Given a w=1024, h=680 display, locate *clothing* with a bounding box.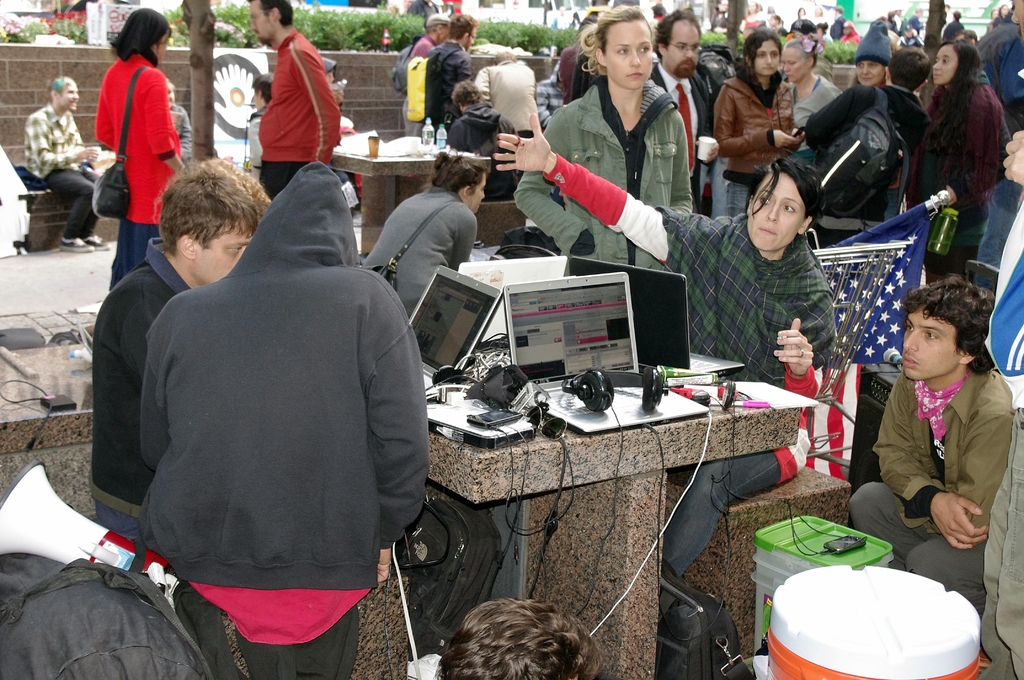
Located: left=417, top=40, right=468, bottom=139.
